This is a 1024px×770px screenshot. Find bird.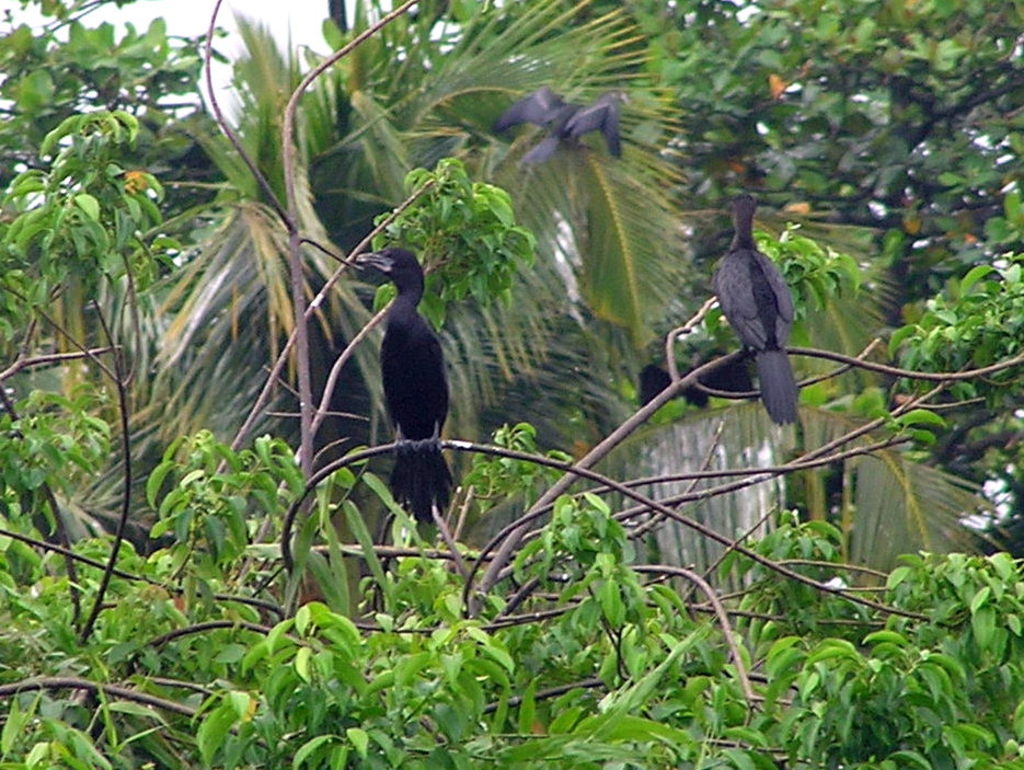
Bounding box: 352:243:460:526.
